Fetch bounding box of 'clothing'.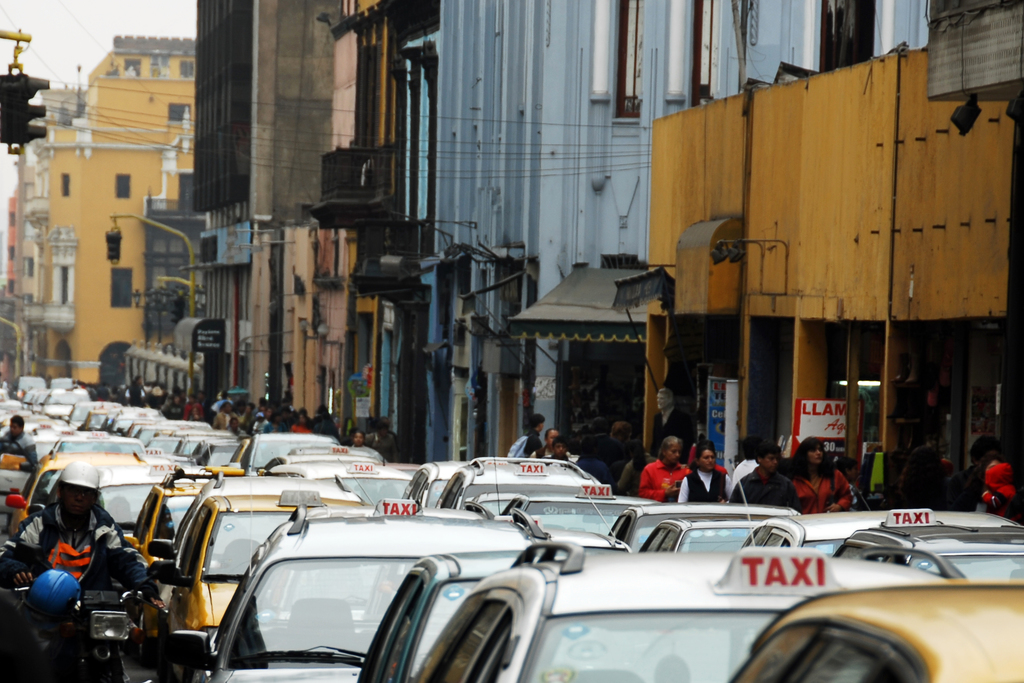
Bbox: <region>637, 406, 851, 510</region>.
